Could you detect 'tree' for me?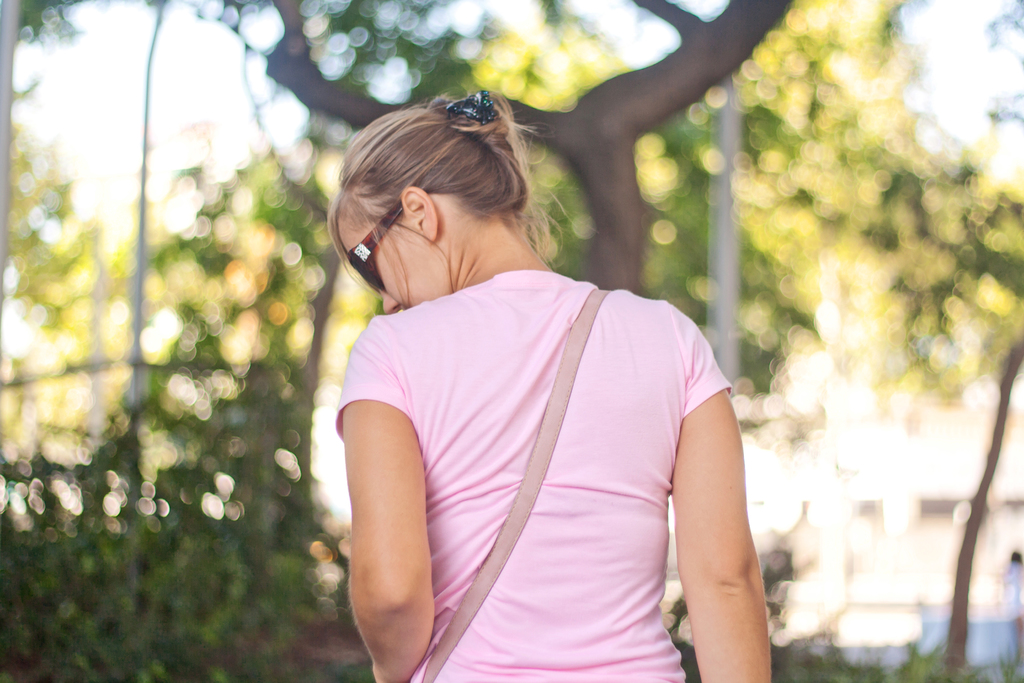
Detection result: l=224, t=0, r=890, b=554.
